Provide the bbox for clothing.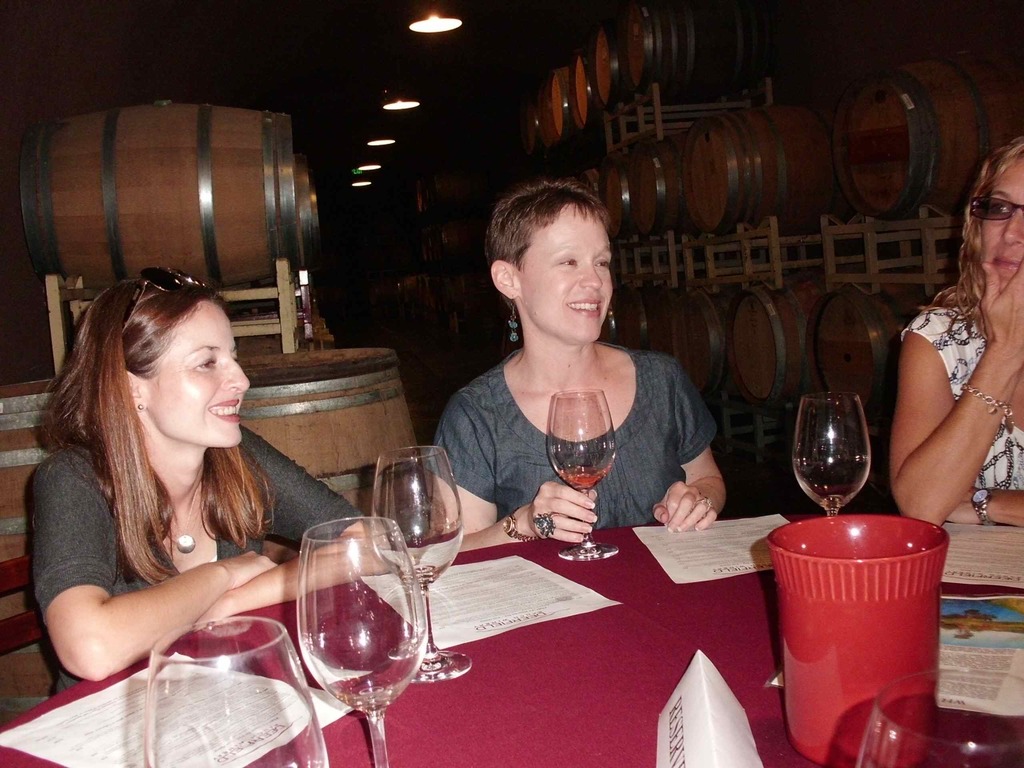
box=[902, 303, 1023, 490].
